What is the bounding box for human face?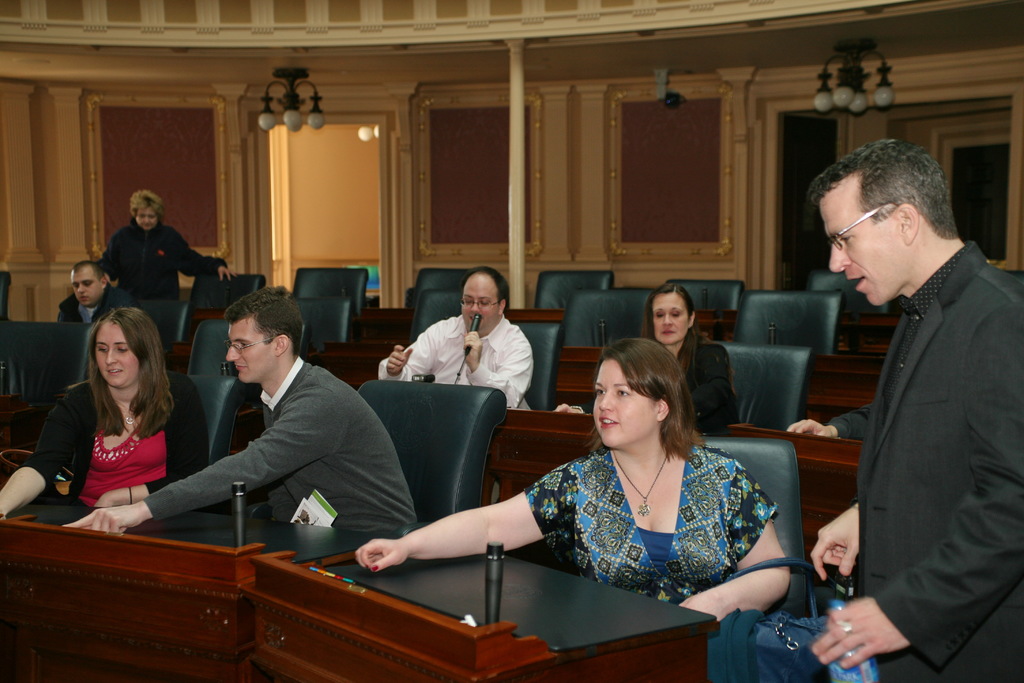
[596,358,659,450].
